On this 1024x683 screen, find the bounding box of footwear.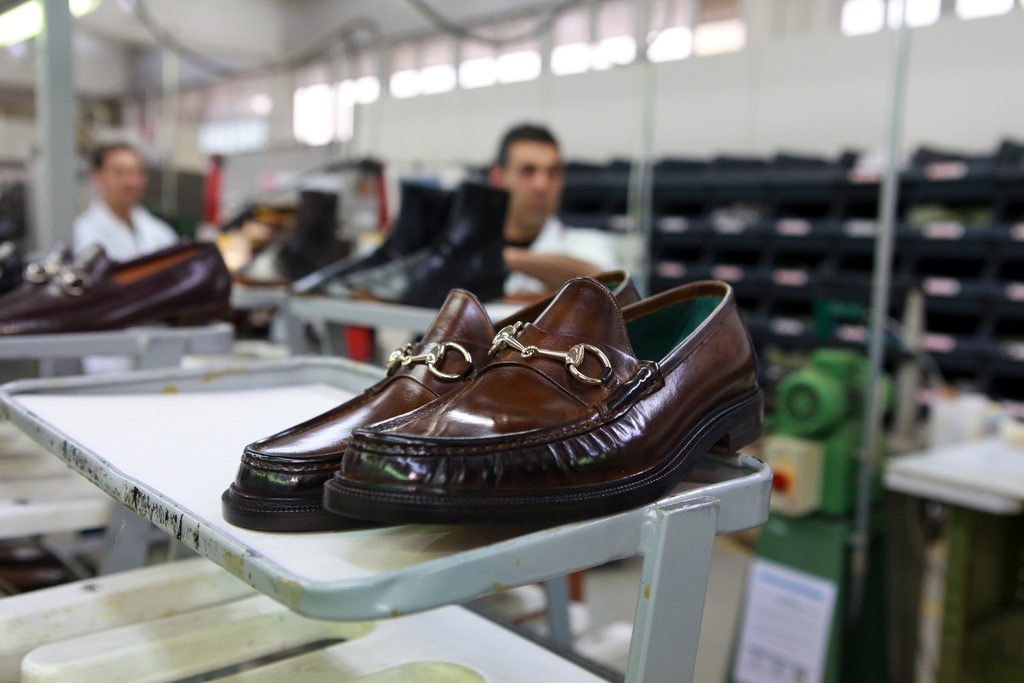
Bounding box: l=207, t=284, r=641, b=537.
